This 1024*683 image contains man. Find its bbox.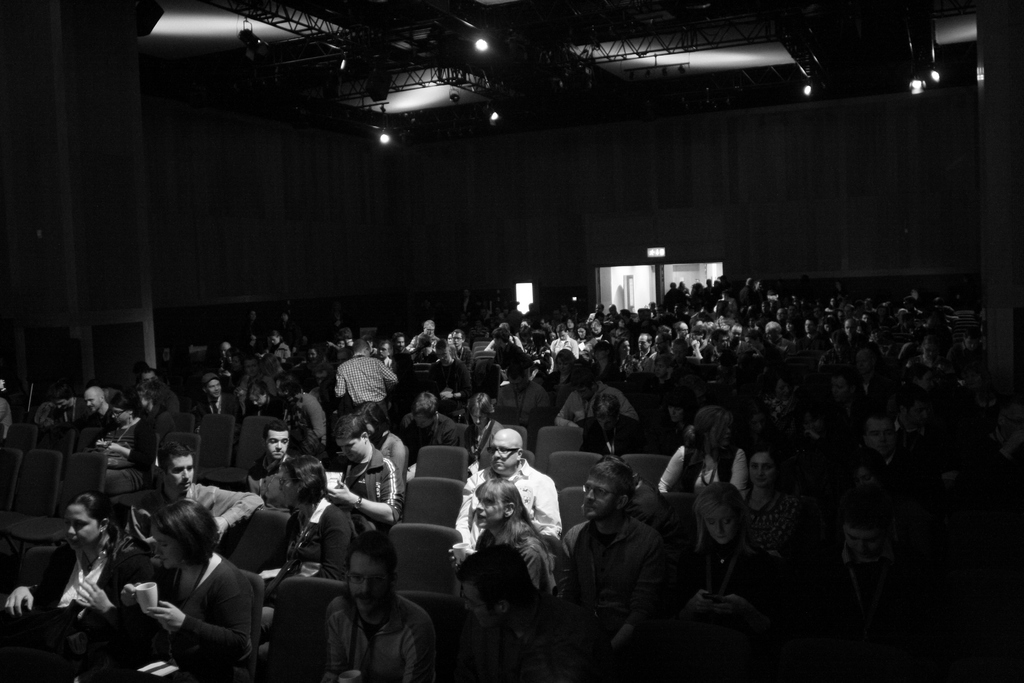
x1=321, y1=531, x2=438, y2=682.
